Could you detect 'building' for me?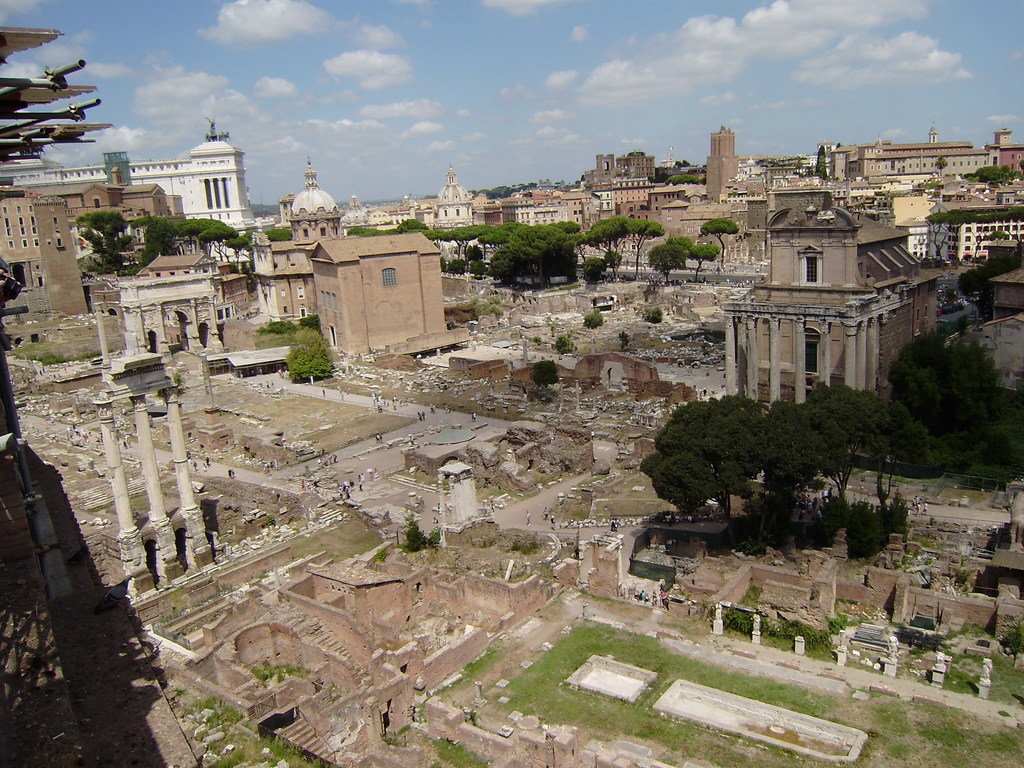
Detection result: [left=0, top=124, right=248, bottom=243].
